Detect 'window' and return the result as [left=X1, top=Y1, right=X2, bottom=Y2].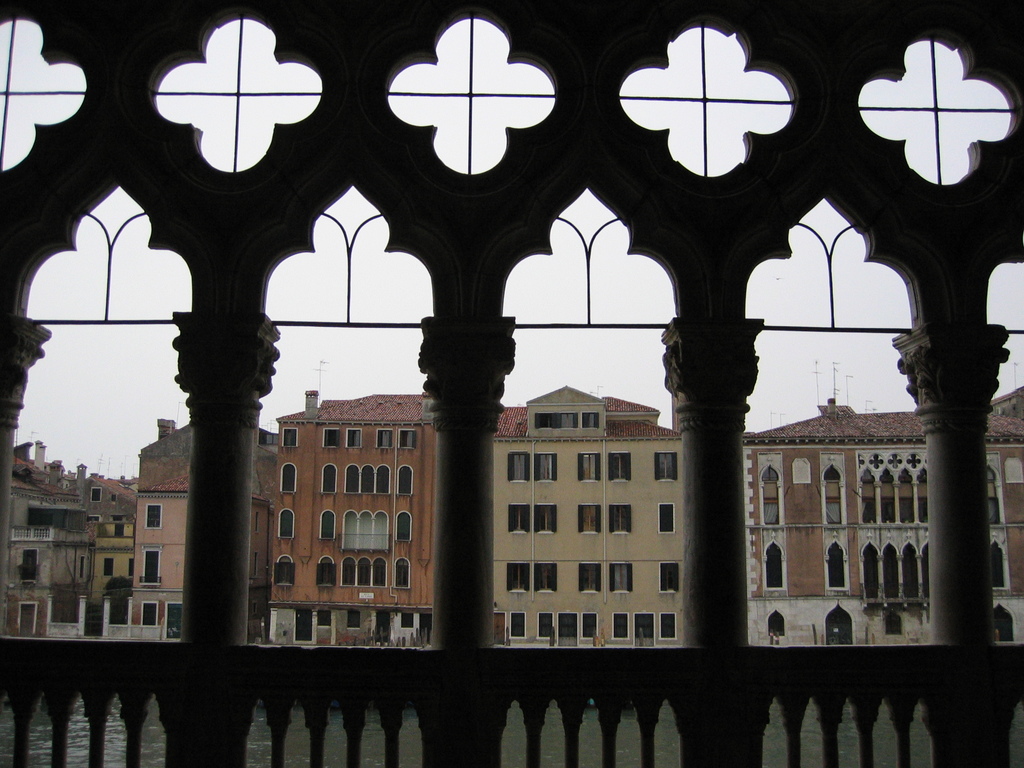
[left=510, top=607, right=525, bottom=638].
